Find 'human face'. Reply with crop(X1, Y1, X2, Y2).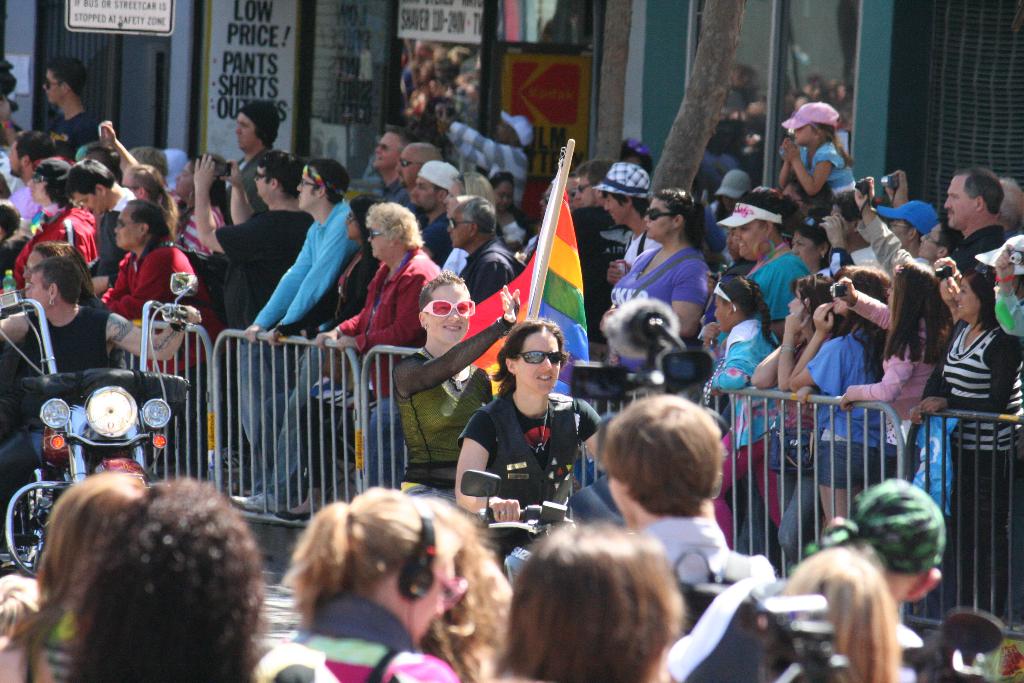
crop(447, 209, 472, 247).
